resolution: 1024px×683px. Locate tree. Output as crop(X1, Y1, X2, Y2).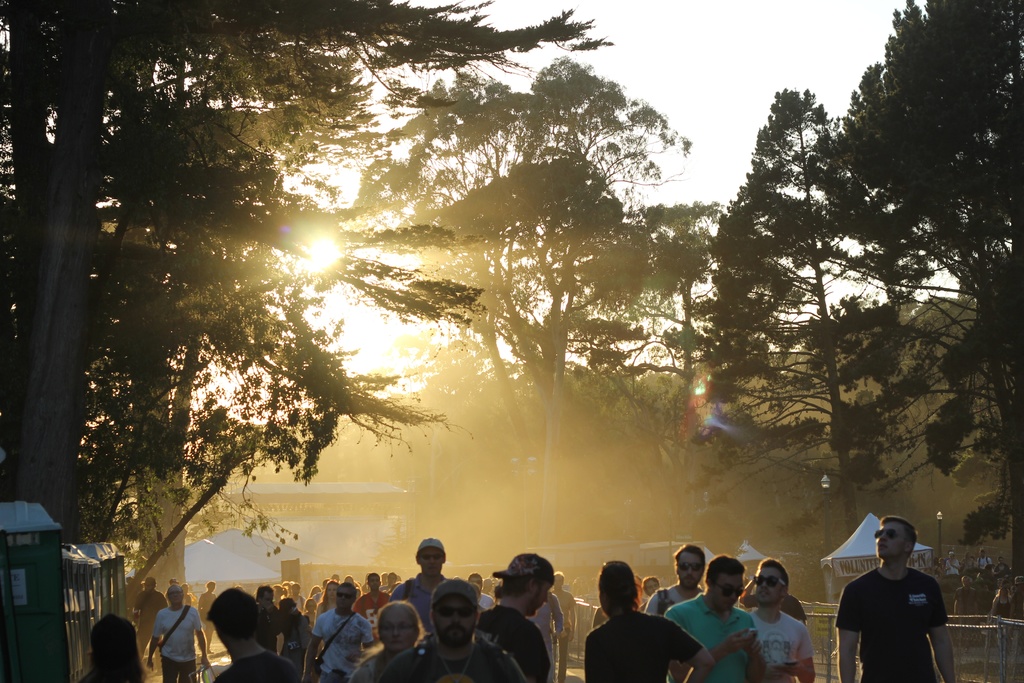
crop(344, 58, 724, 547).
